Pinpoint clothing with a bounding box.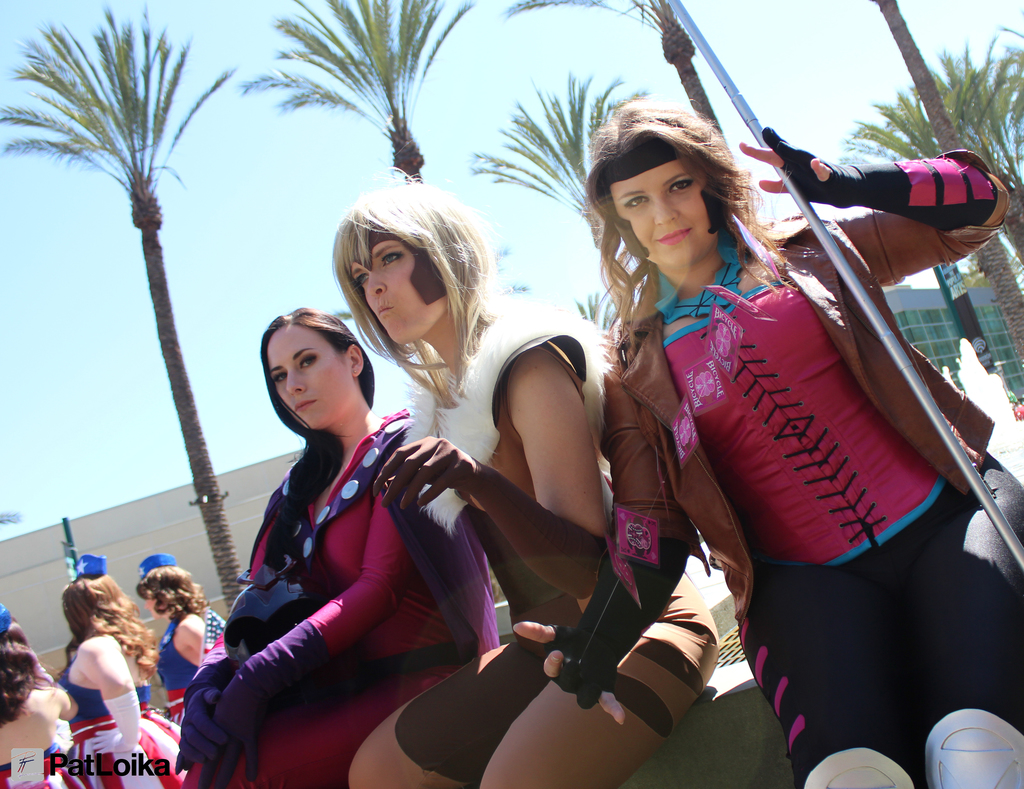
161 390 508 788.
